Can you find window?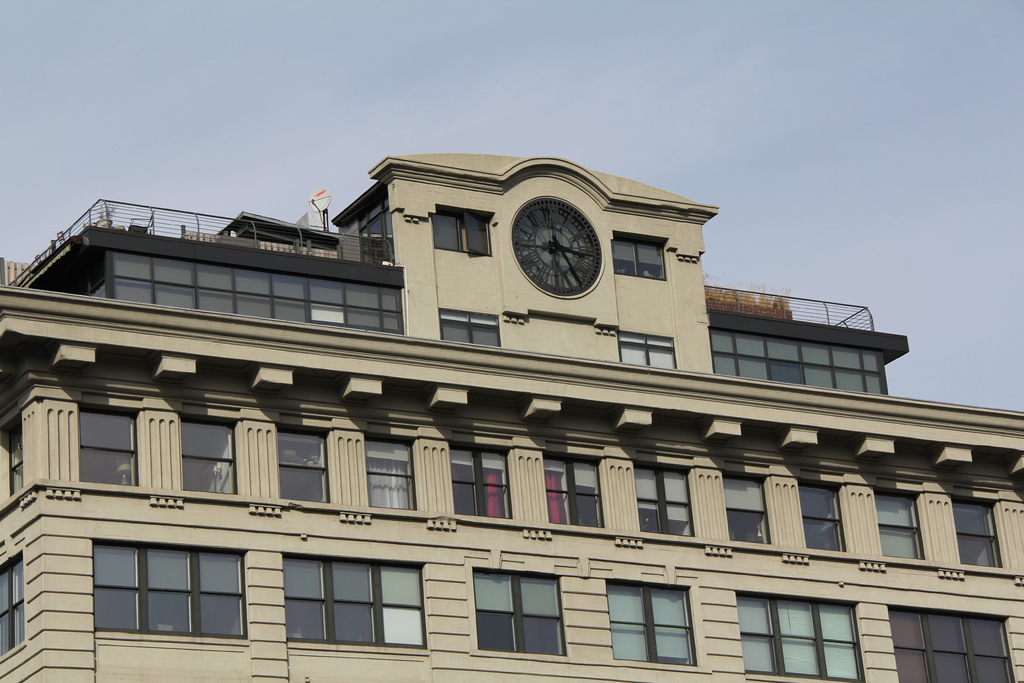
Yes, bounding box: x1=5 y1=426 x2=24 y2=493.
